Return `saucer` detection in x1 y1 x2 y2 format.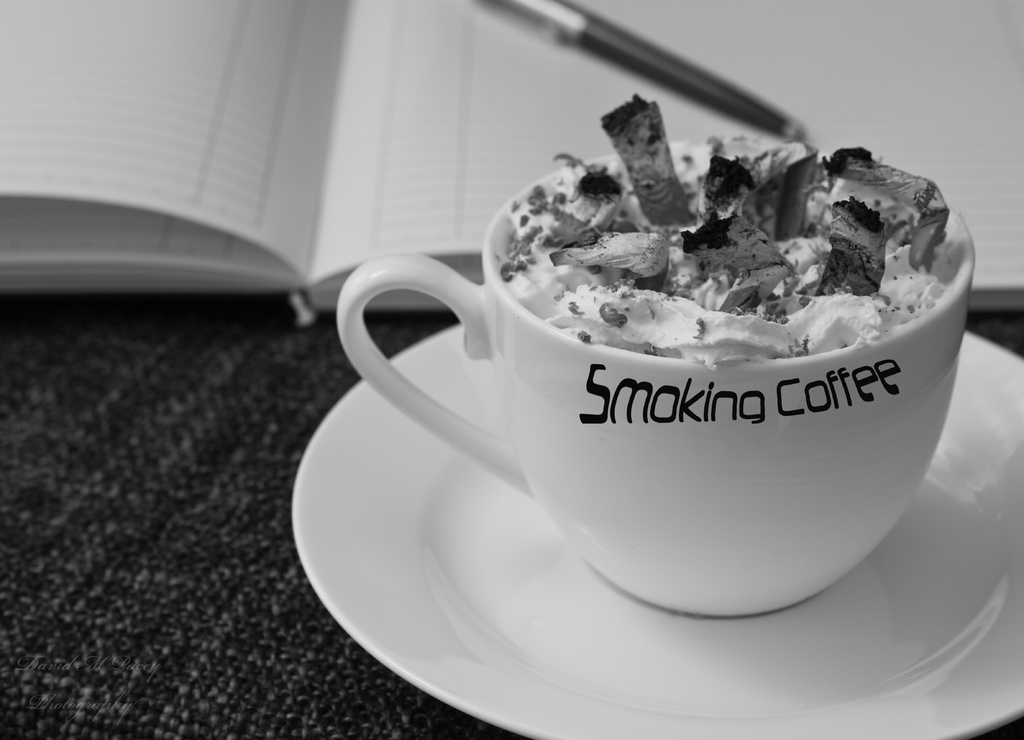
293 323 1023 739.
